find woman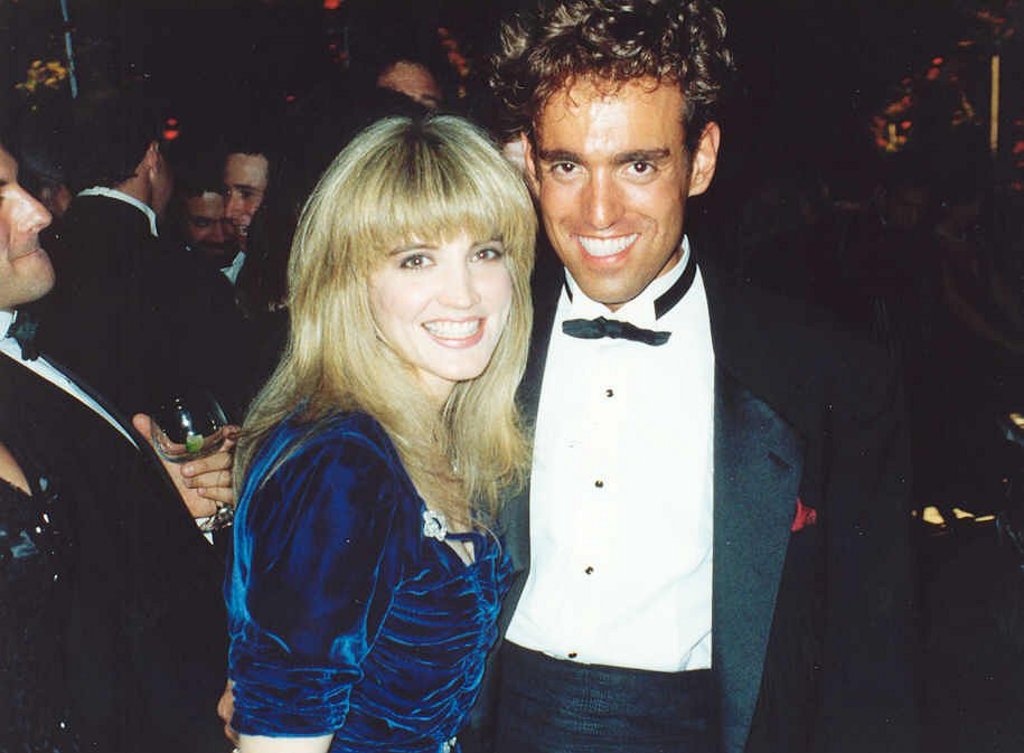
region(225, 110, 546, 752)
